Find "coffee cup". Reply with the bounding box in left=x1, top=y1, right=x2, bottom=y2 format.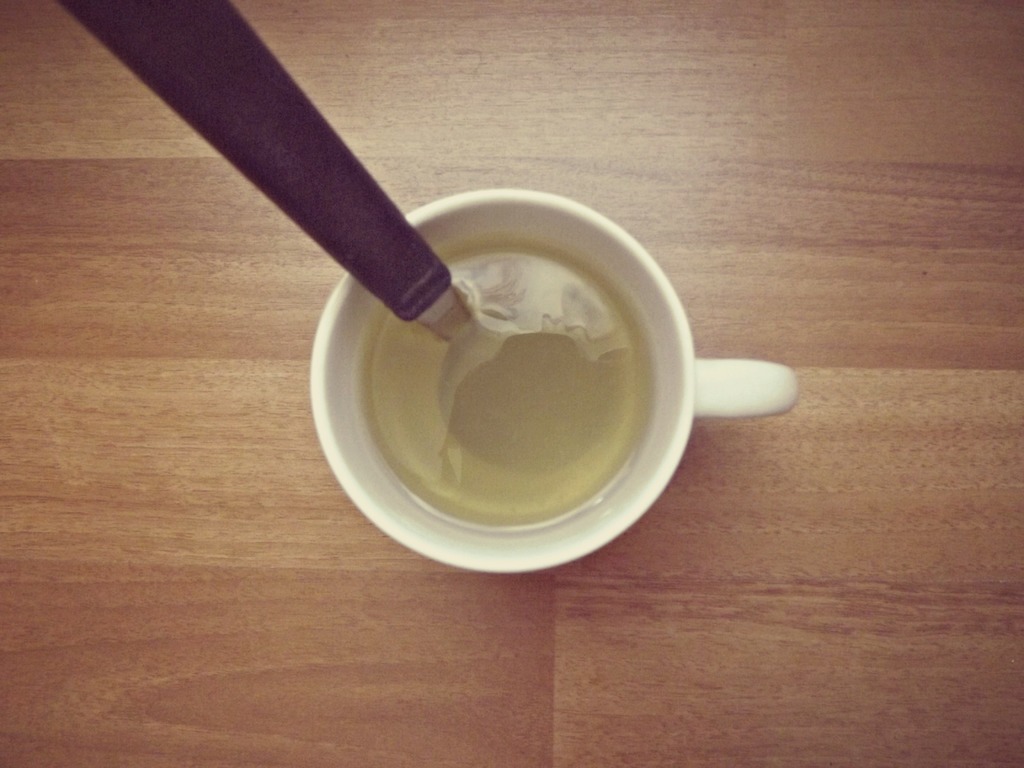
left=308, top=188, right=803, bottom=574.
